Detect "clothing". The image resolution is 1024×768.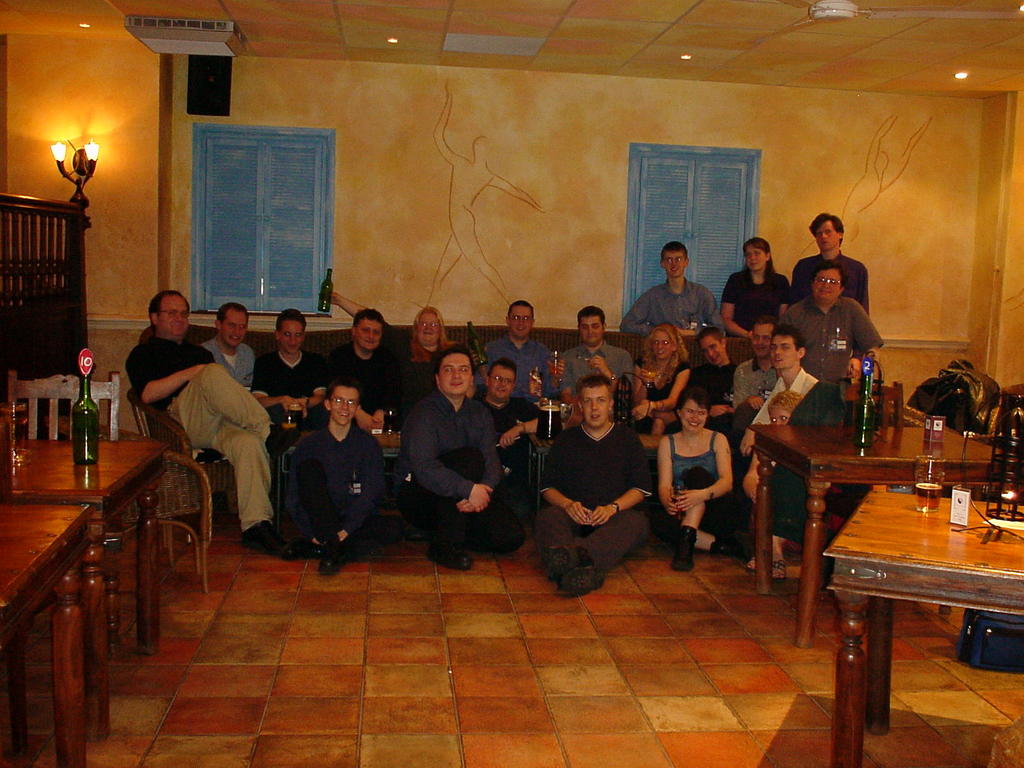
bbox(553, 347, 634, 396).
